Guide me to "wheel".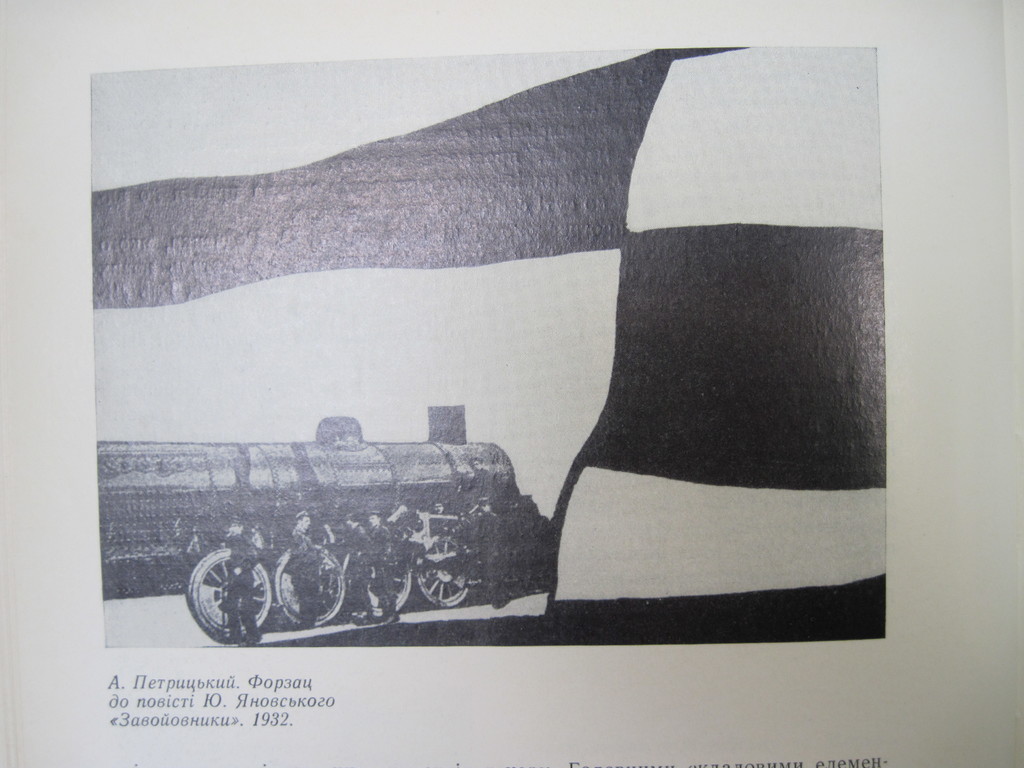
Guidance: Rect(348, 538, 415, 607).
